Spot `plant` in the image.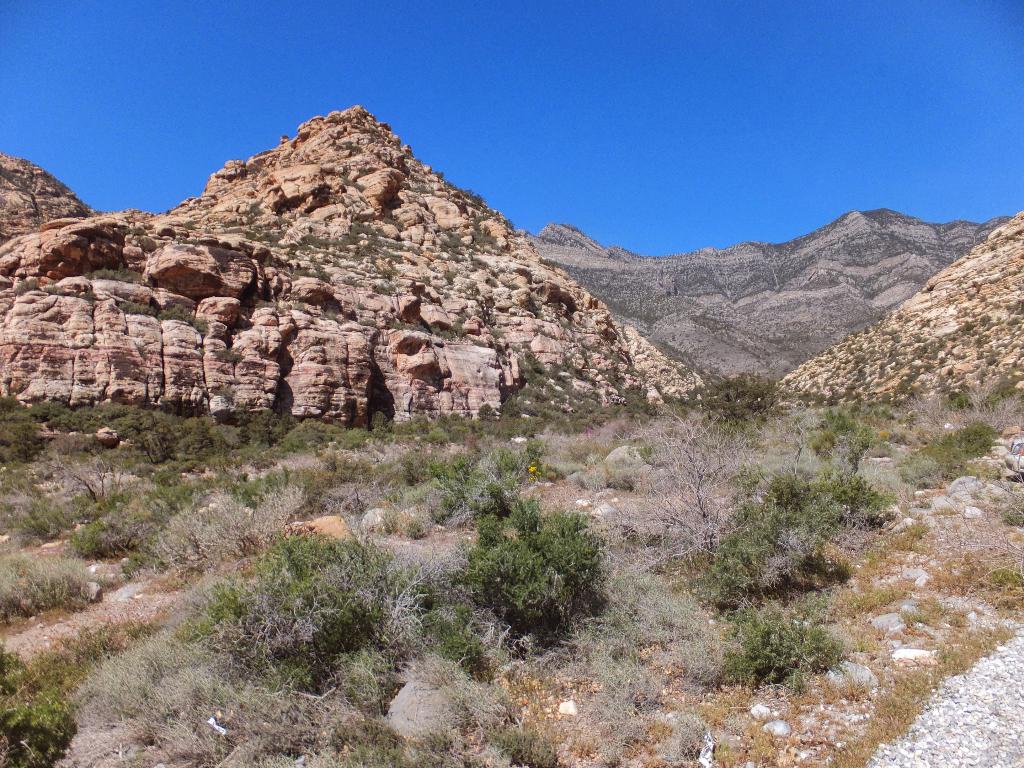
`plant` found at 888, 348, 897, 363.
